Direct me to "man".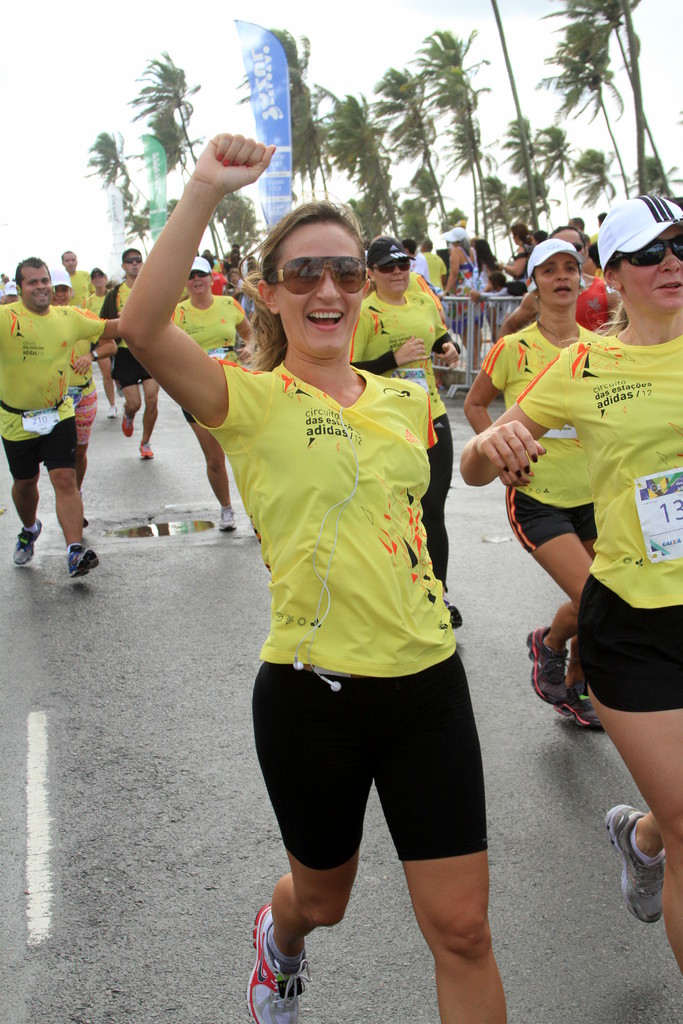
Direction: l=530, t=222, r=600, b=283.
